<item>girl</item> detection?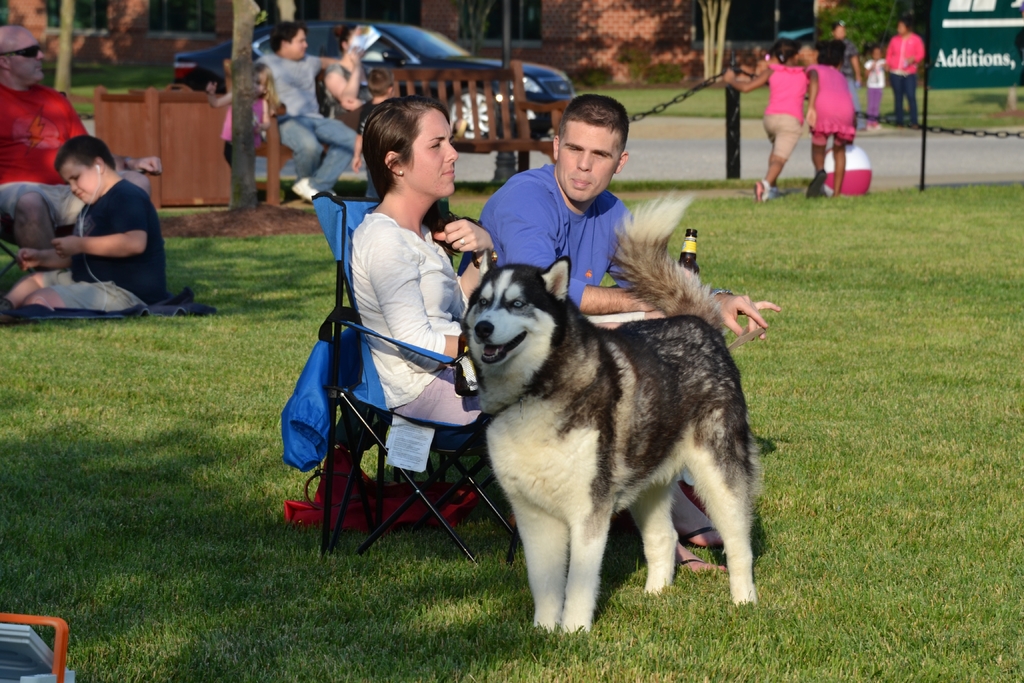
crop(348, 94, 728, 584)
